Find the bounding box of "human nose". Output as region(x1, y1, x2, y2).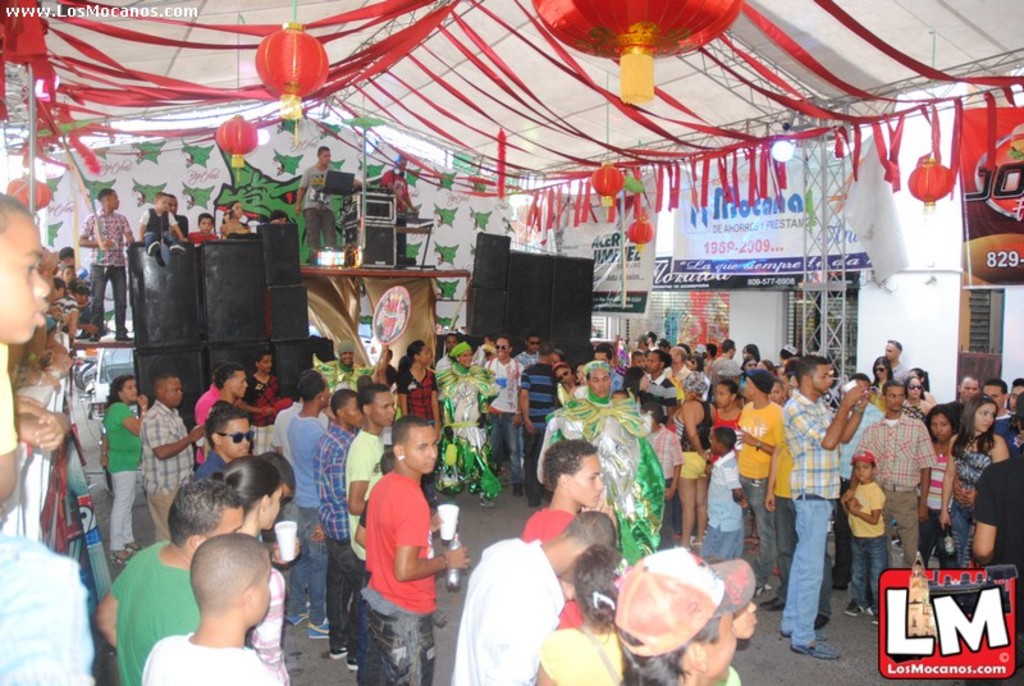
region(133, 389, 136, 393).
